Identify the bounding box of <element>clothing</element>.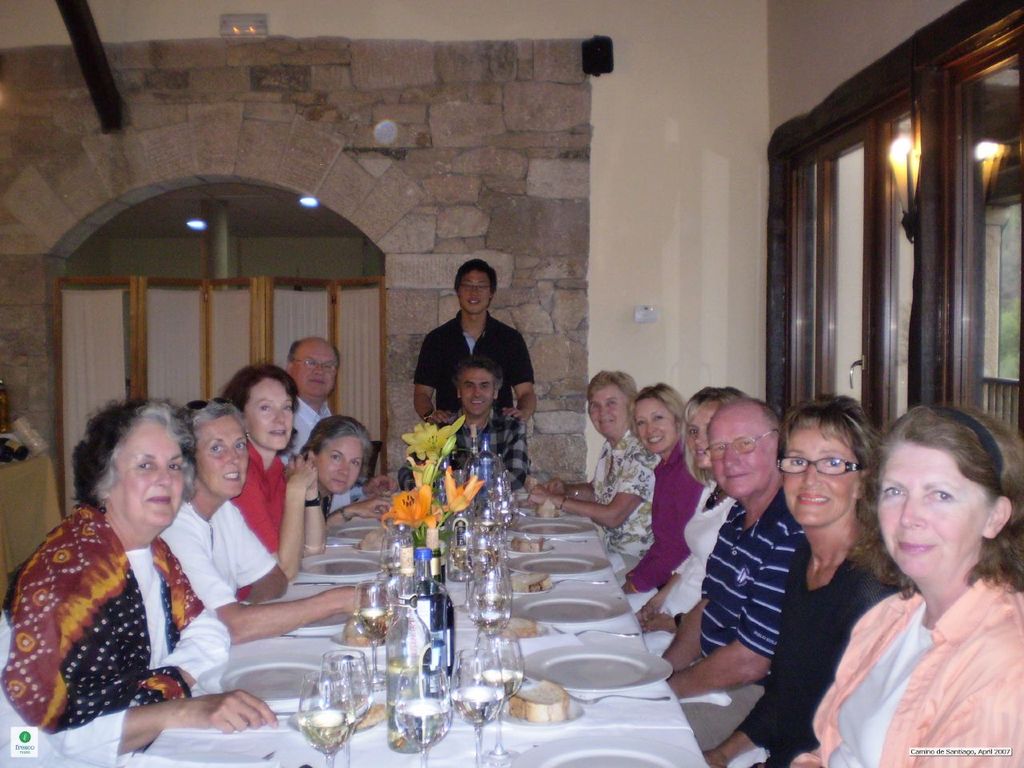
l=13, t=471, r=226, b=751.
